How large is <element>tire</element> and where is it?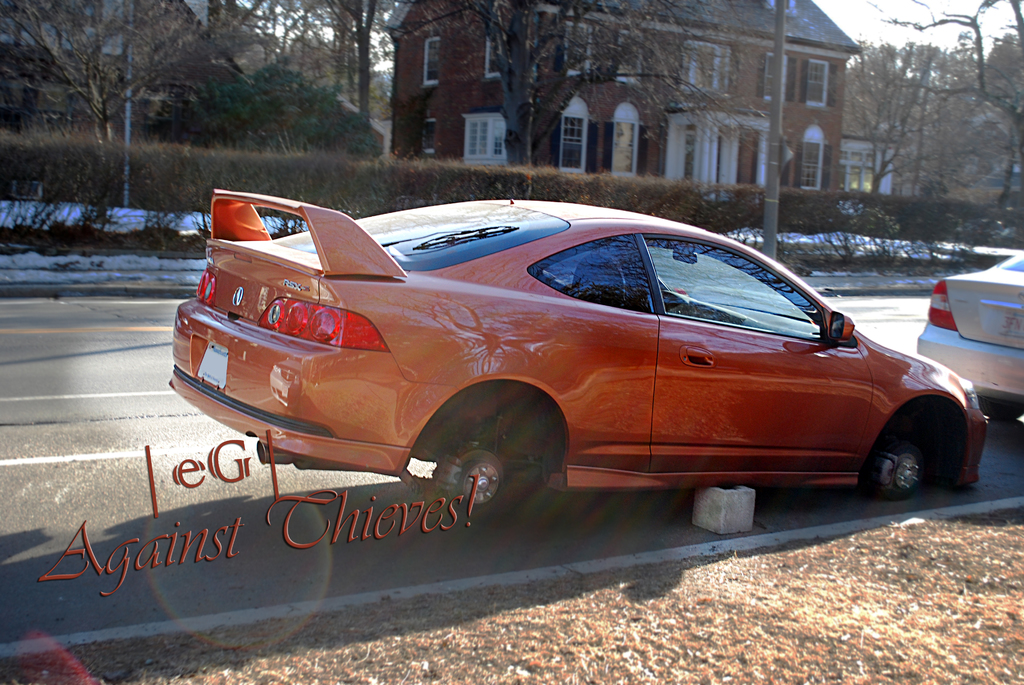
Bounding box: [979, 397, 1023, 421].
